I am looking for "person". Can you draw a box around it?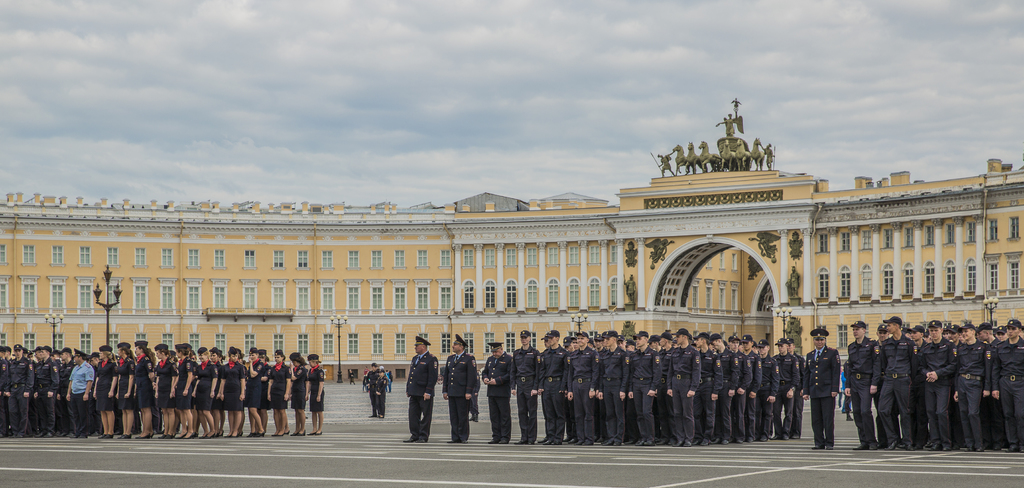
Sure, the bounding box is 406:335:440:443.
